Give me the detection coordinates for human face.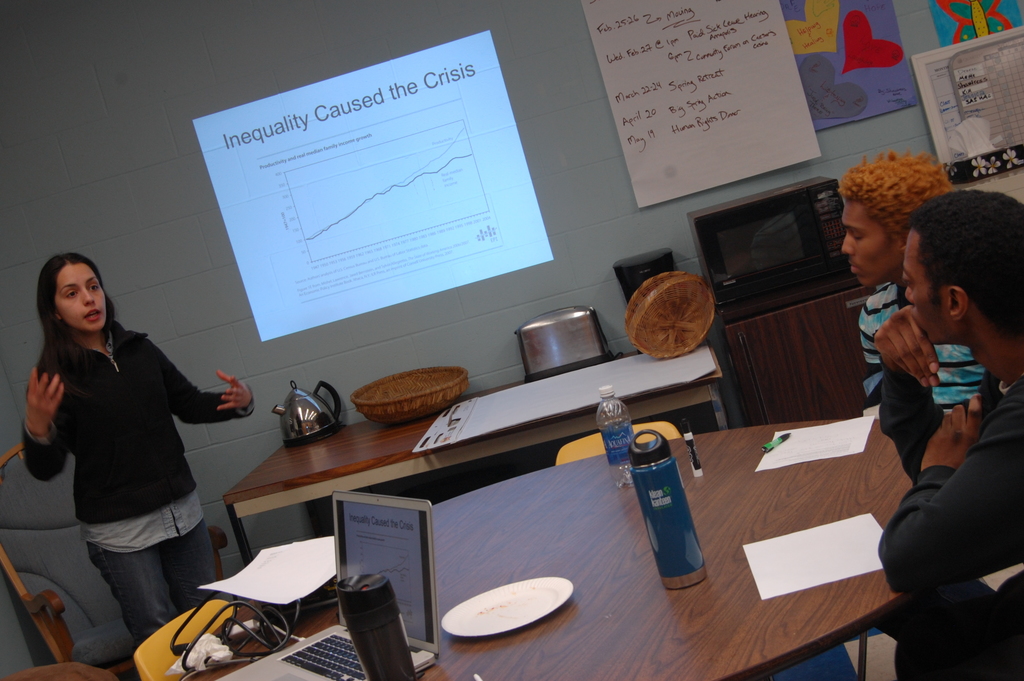
bbox=[900, 229, 952, 345].
